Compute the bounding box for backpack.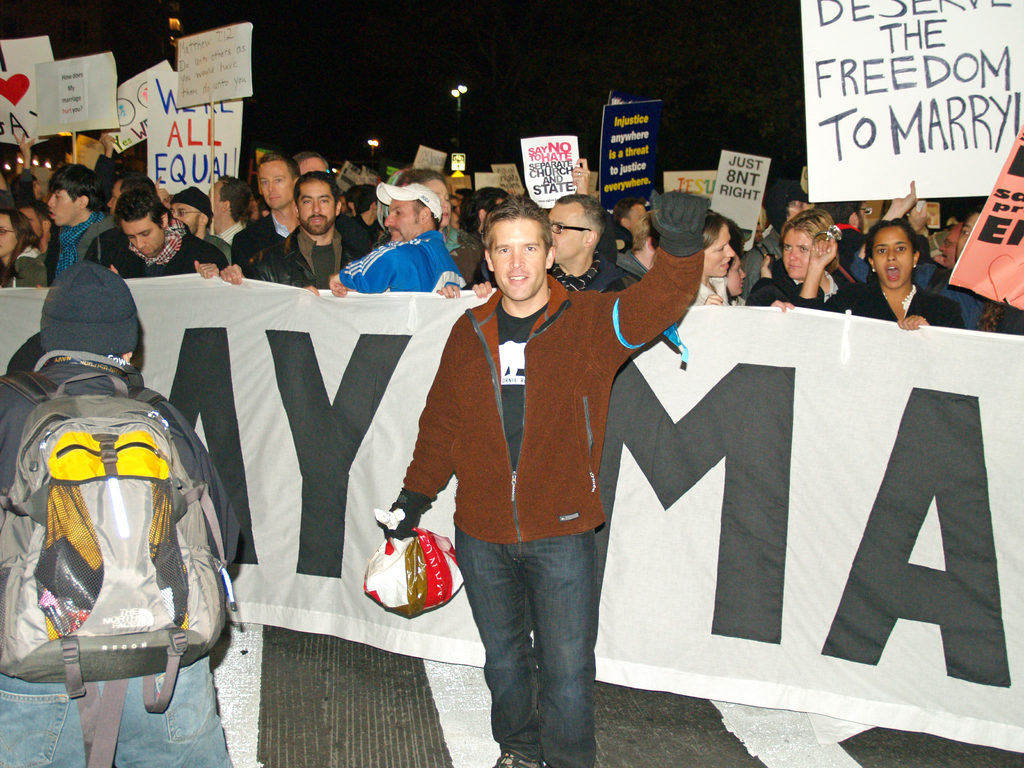
12/364/213/703.
